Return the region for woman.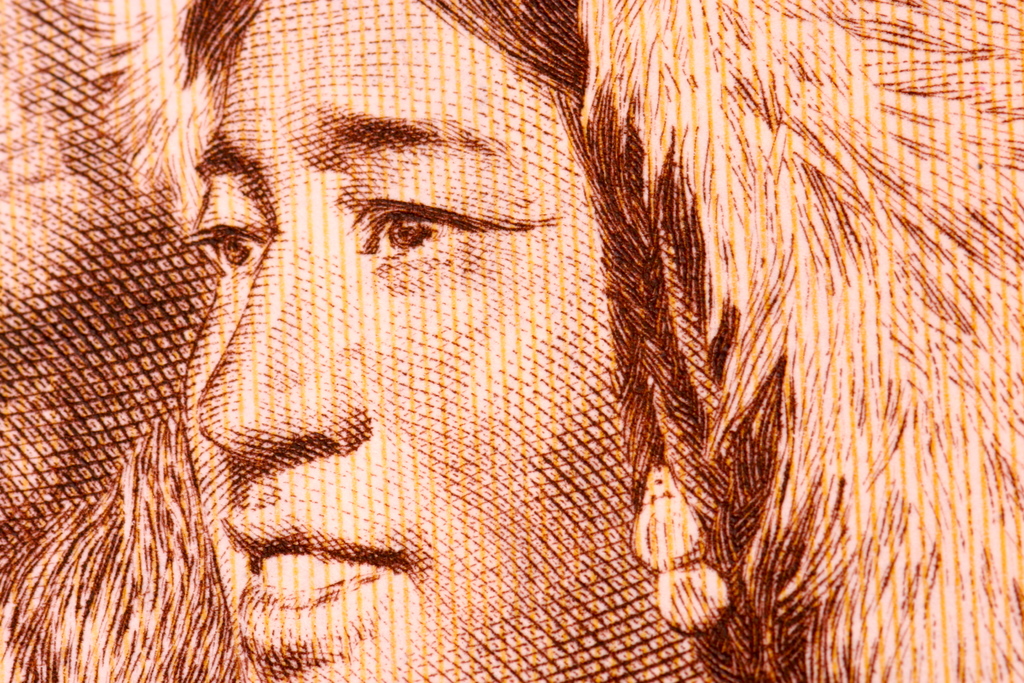
0:0:1023:682.
